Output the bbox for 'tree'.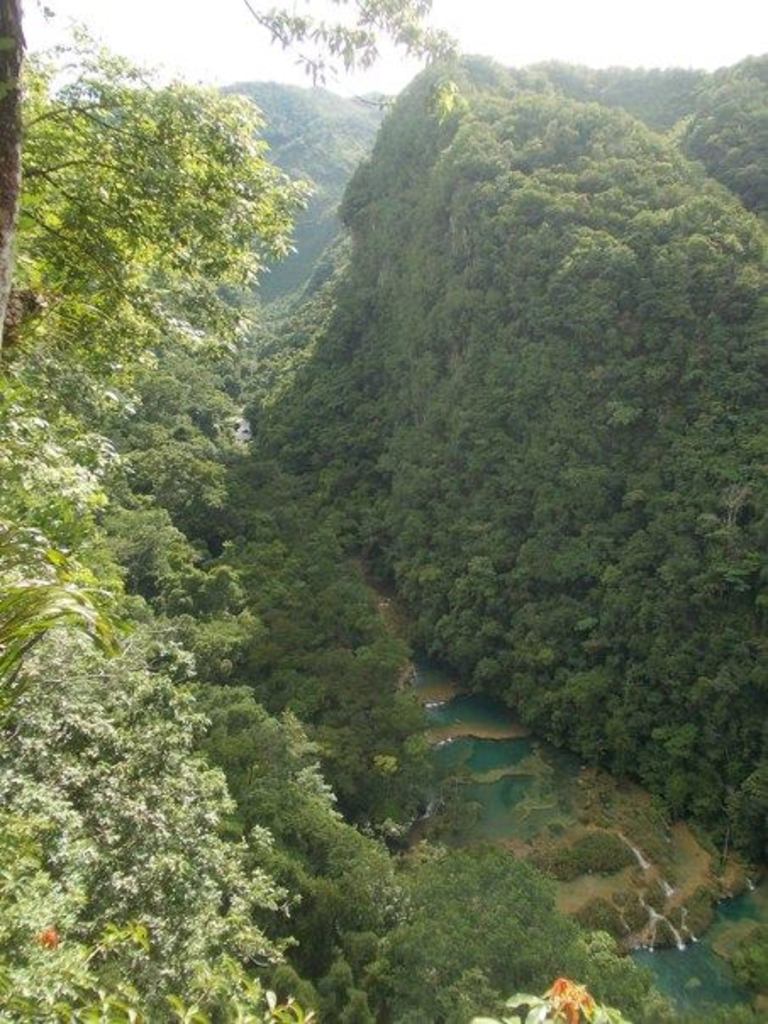
<box>320,31,766,893</box>.
